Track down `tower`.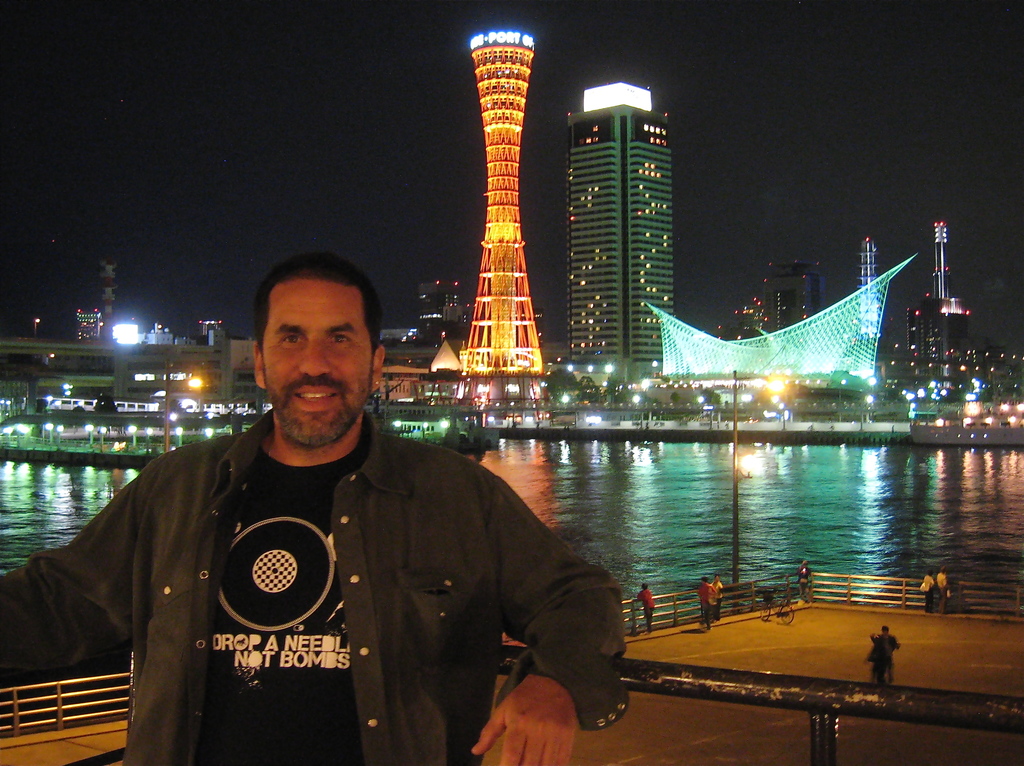
Tracked to (left=764, top=259, right=825, bottom=334).
